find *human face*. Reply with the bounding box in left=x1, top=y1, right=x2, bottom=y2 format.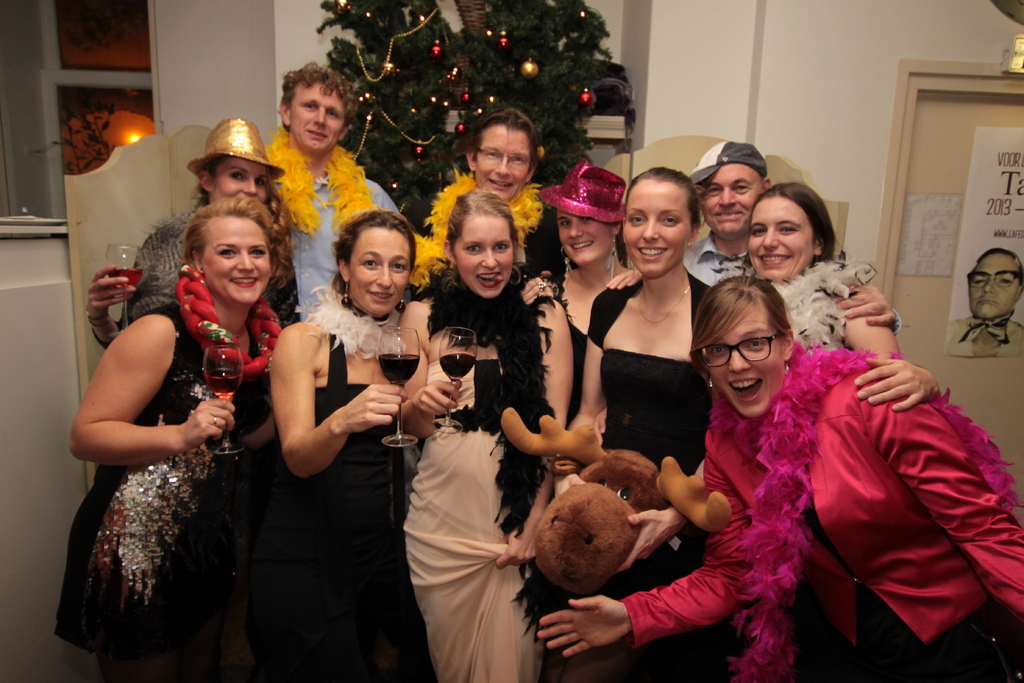
left=623, top=181, right=691, bottom=277.
